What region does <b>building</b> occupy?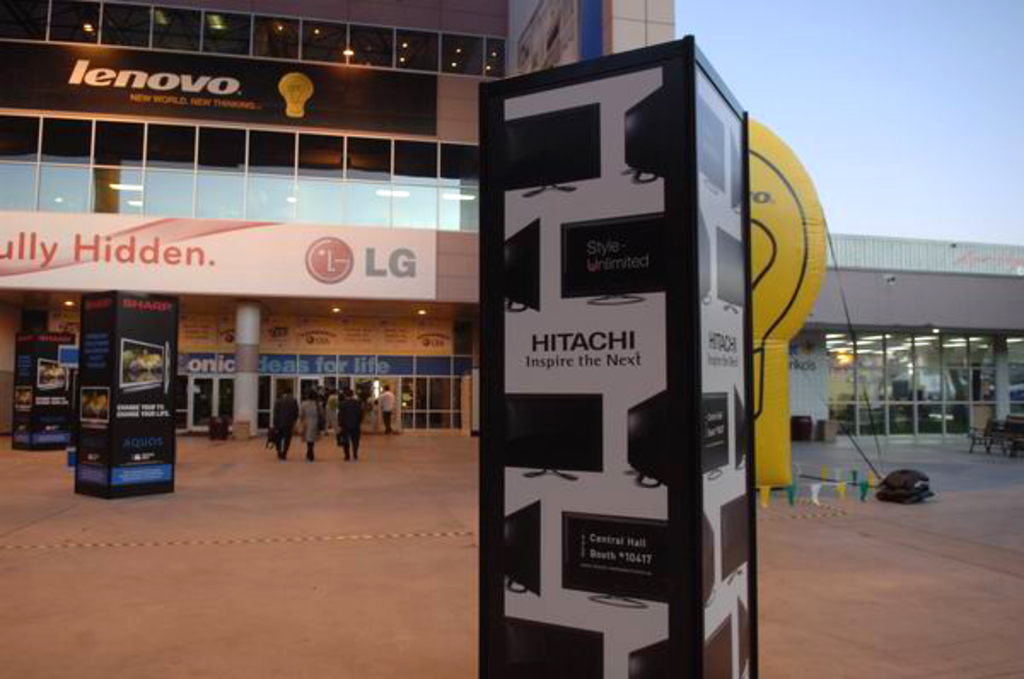
box(788, 232, 1022, 442).
